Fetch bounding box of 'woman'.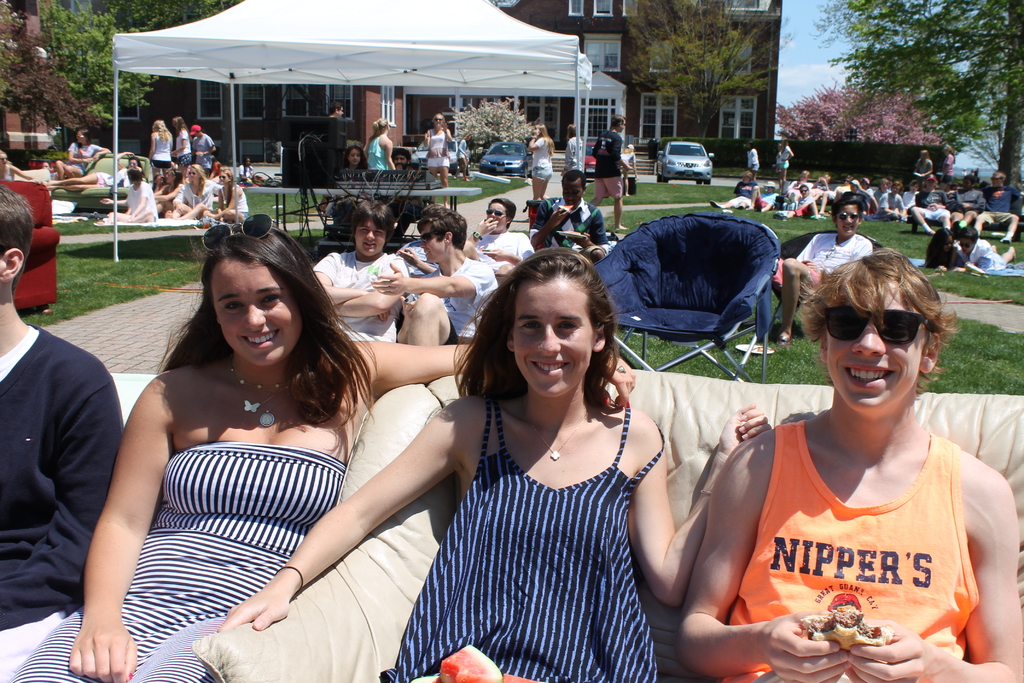
Bbox: {"x1": 937, "y1": 144, "x2": 962, "y2": 182}.
